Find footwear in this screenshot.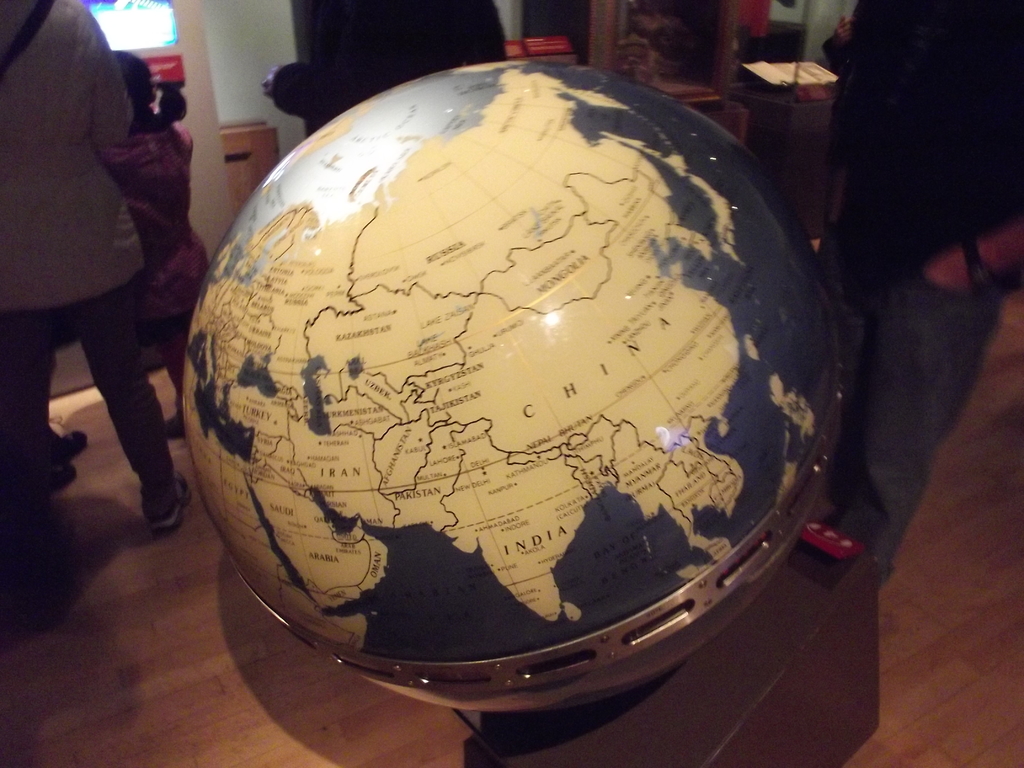
The bounding box for footwear is box=[45, 461, 72, 495].
